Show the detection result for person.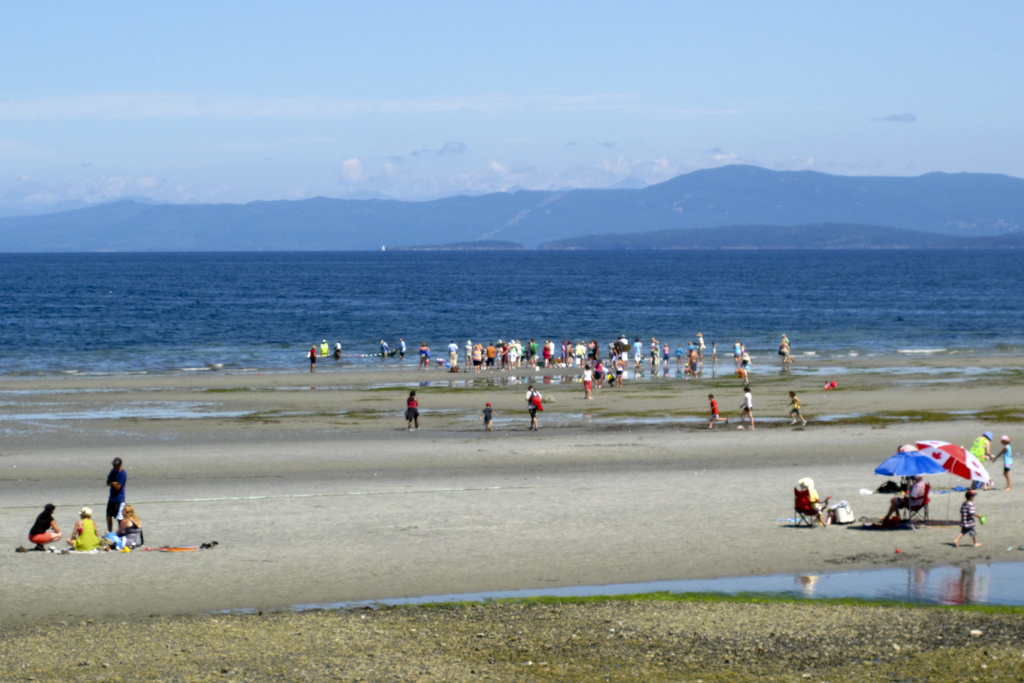
bbox=(520, 379, 543, 426).
